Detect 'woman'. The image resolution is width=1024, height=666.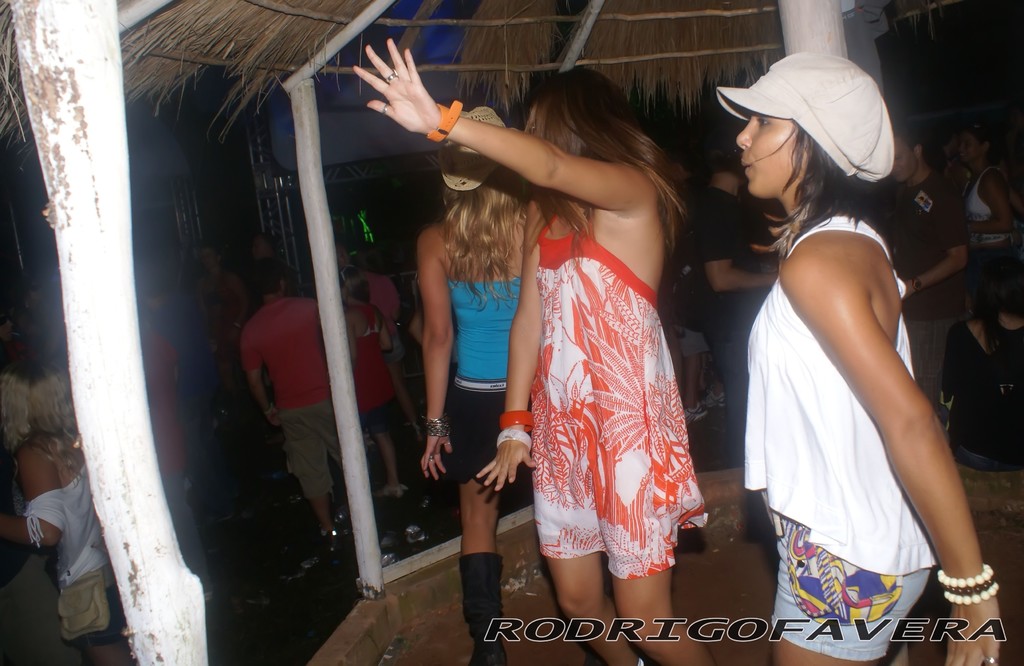
<region>717, 43, 971, 649</region>.
